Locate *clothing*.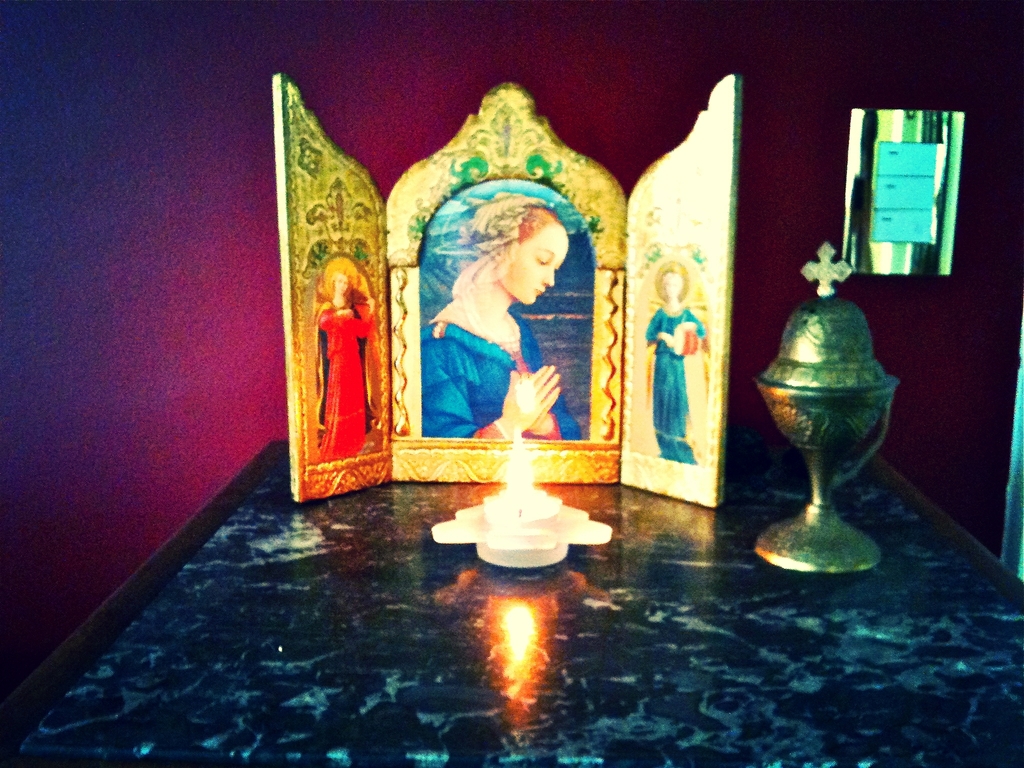
Bounding box: l=319, t=307, r=373, b=462.
